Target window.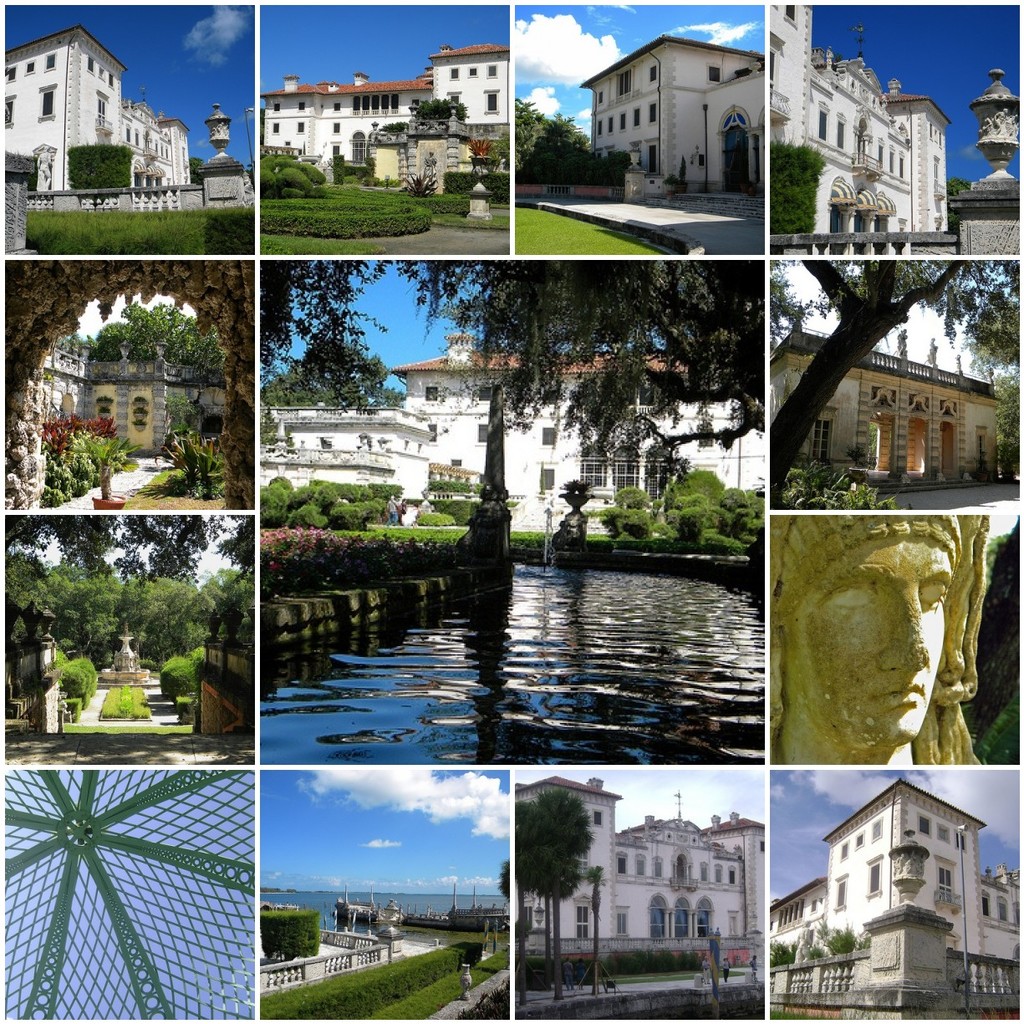
Target region: left=634, top=110, right=640, bottom=128.
